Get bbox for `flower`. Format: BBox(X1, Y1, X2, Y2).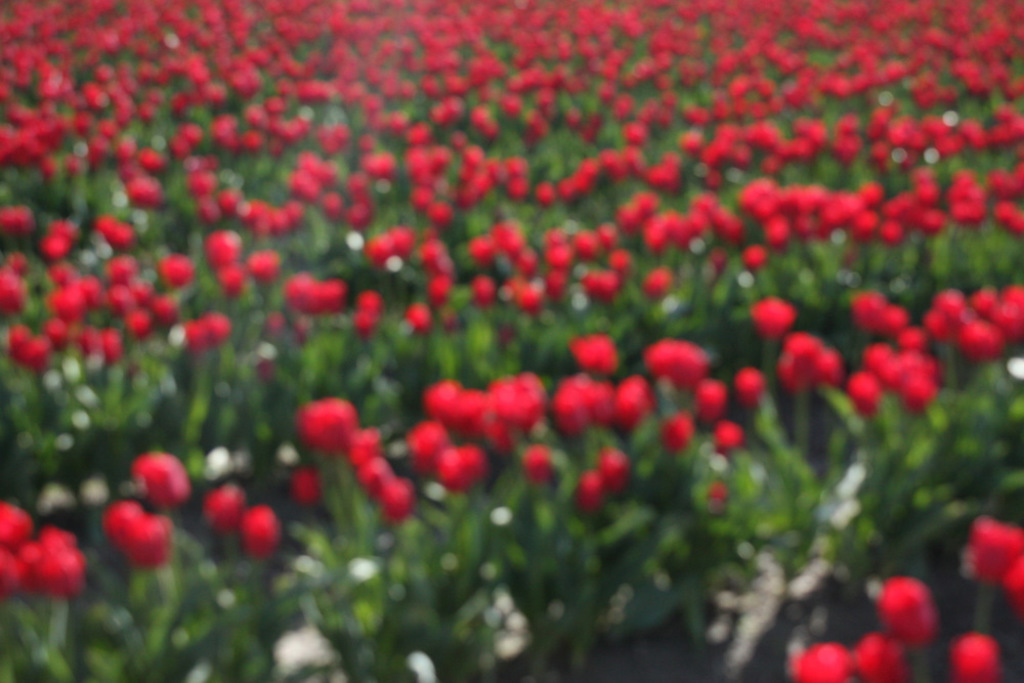
BBox(715, 416, 745, 451).
